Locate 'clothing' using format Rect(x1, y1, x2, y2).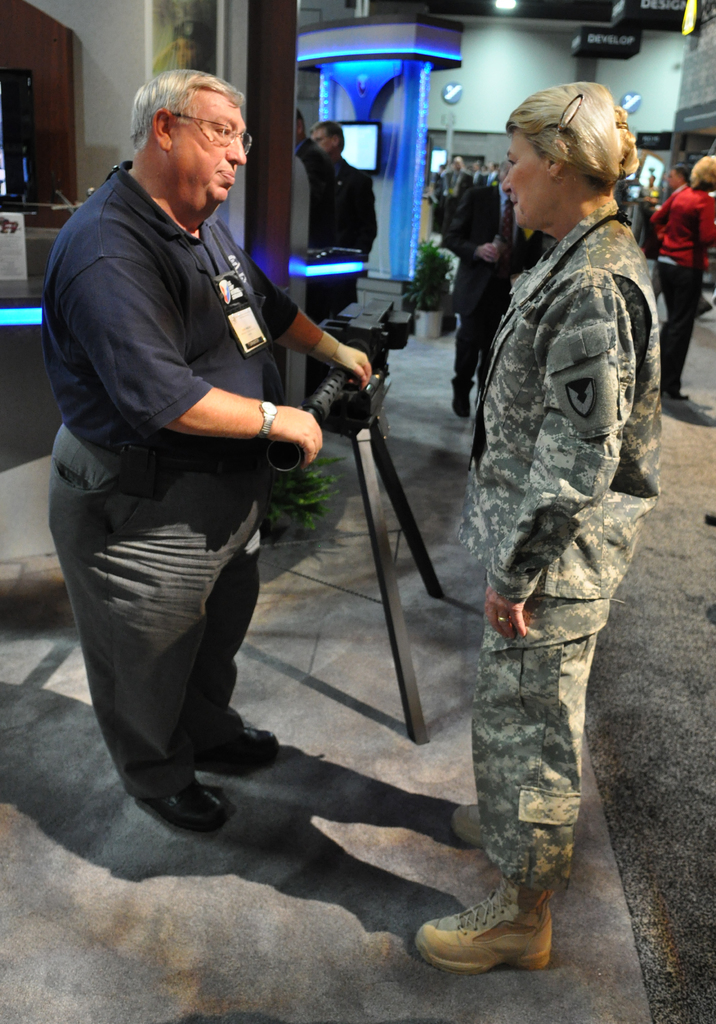
Rect(44, 106, 345, 788).
